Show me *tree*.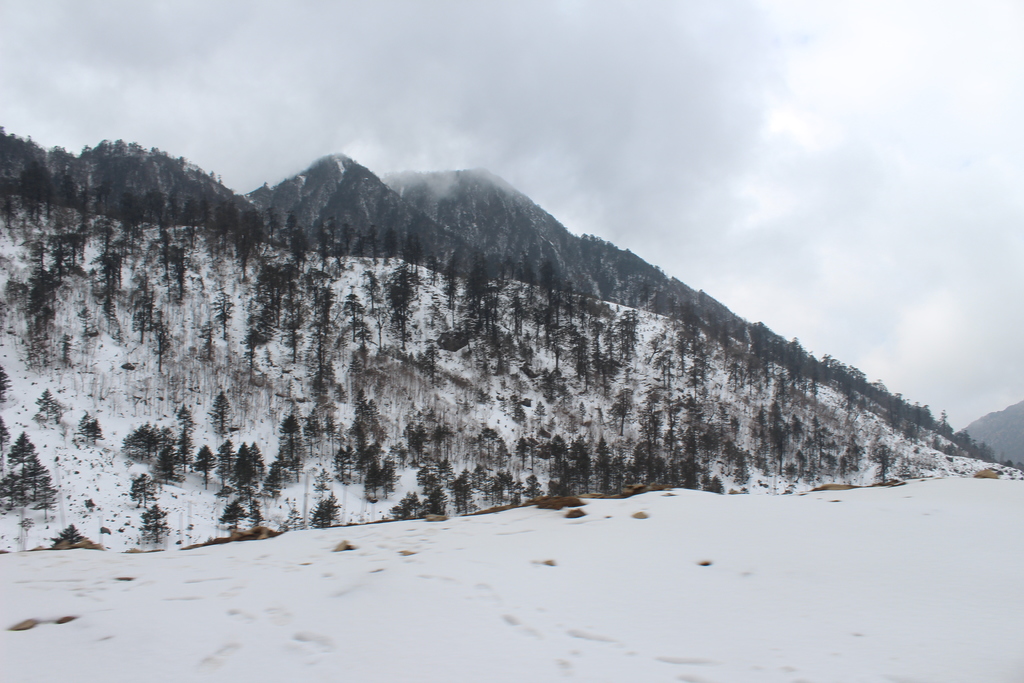
*tree* is here: BBox(175, 402, 198, 473).
